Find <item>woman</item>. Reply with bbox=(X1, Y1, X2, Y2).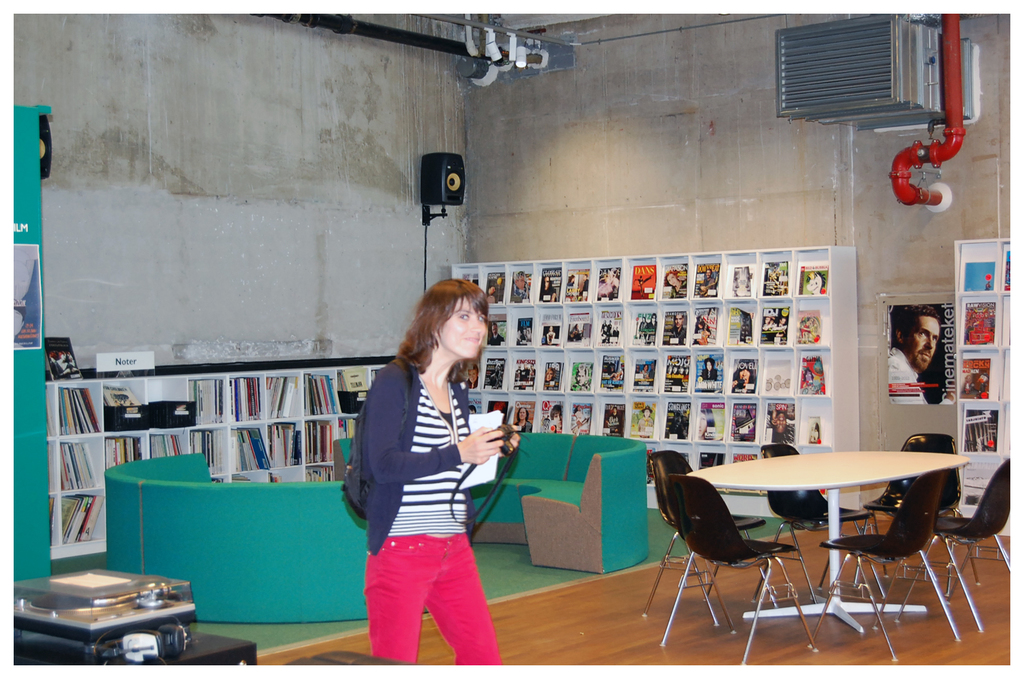
bbox=(545, 366, 555, 390).
